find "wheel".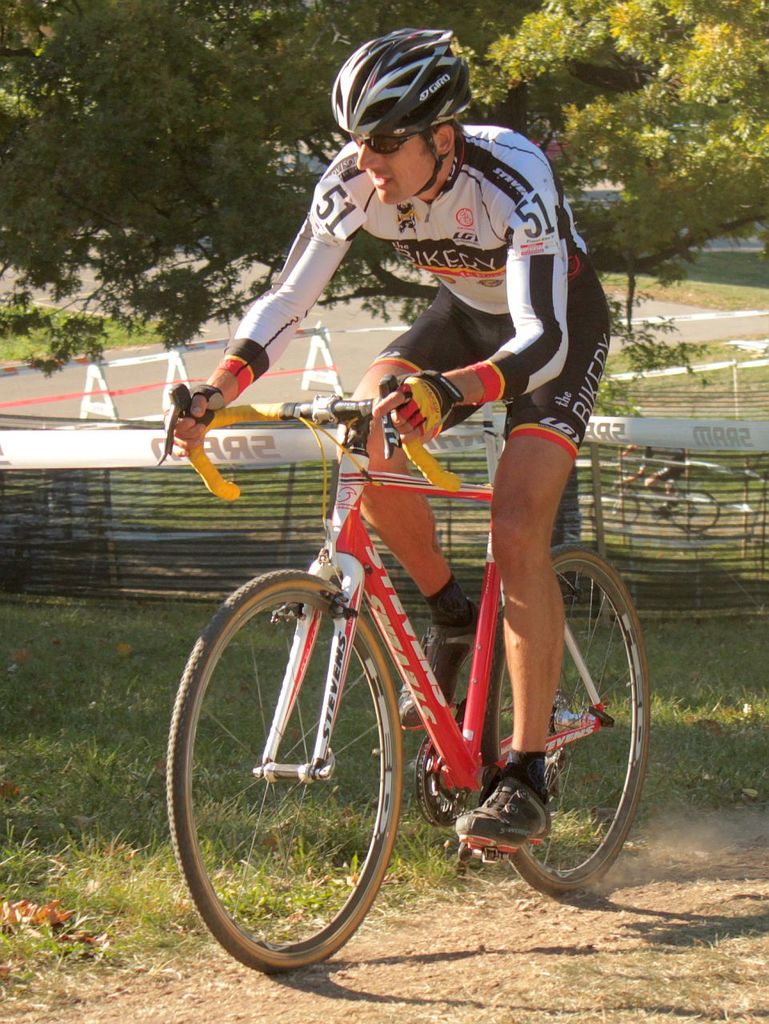
bbox=[669, 488, 720, 532].
